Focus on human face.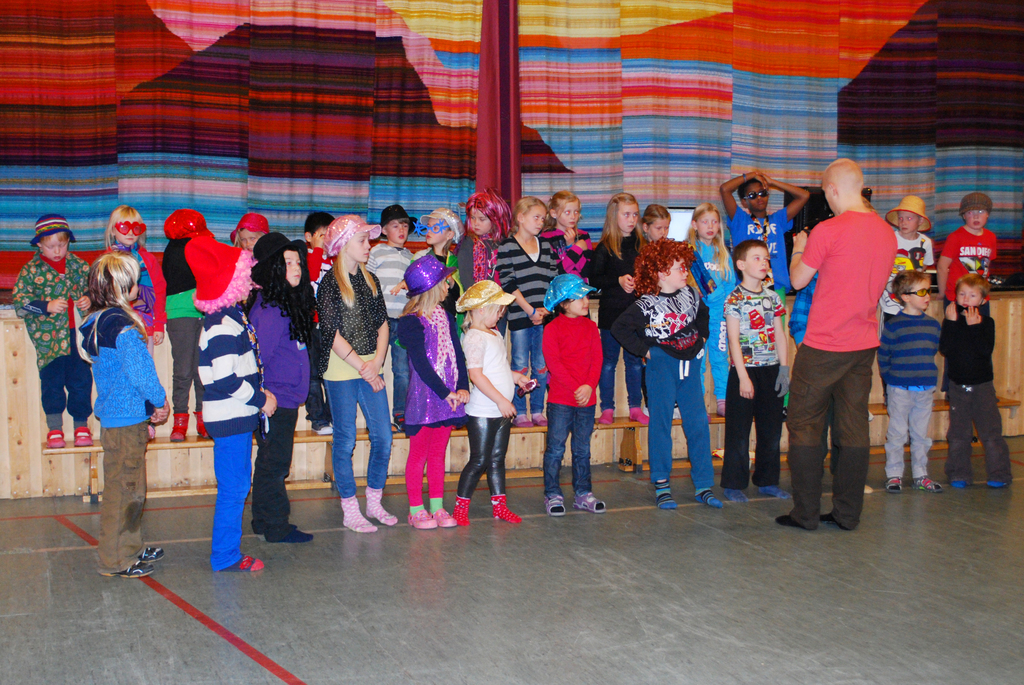
Focused at <region>560, 197, 582, 227</region>.
